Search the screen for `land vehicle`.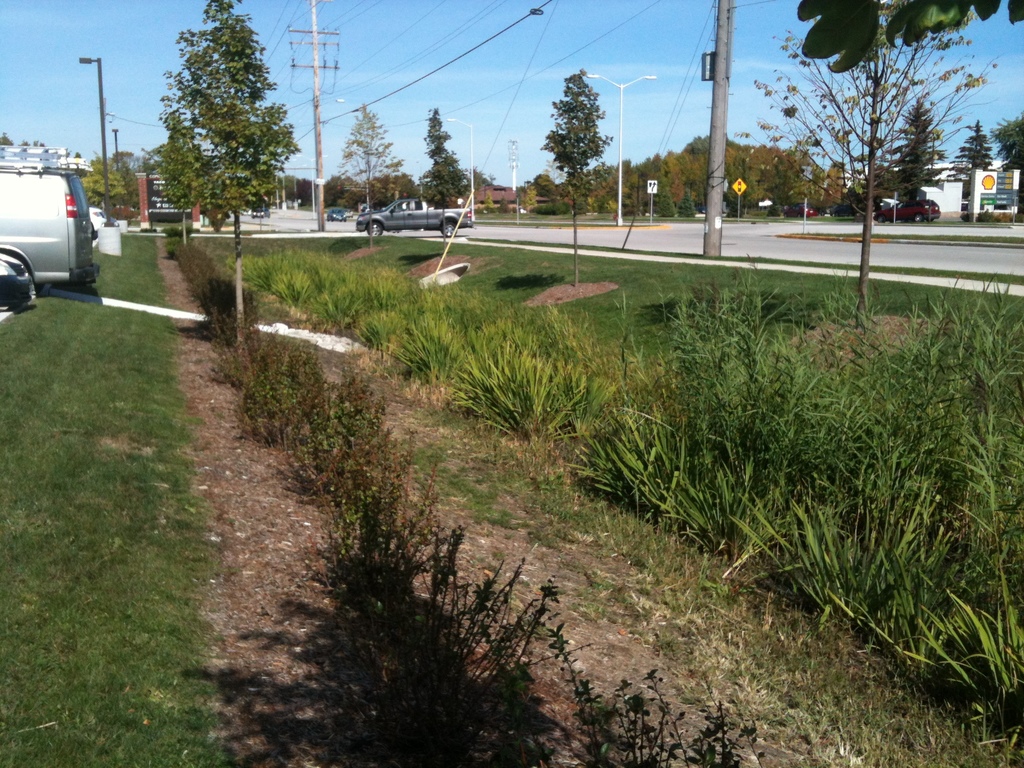
Found at pyautogui.locateOnScreen(86, 204, 107, 233).
